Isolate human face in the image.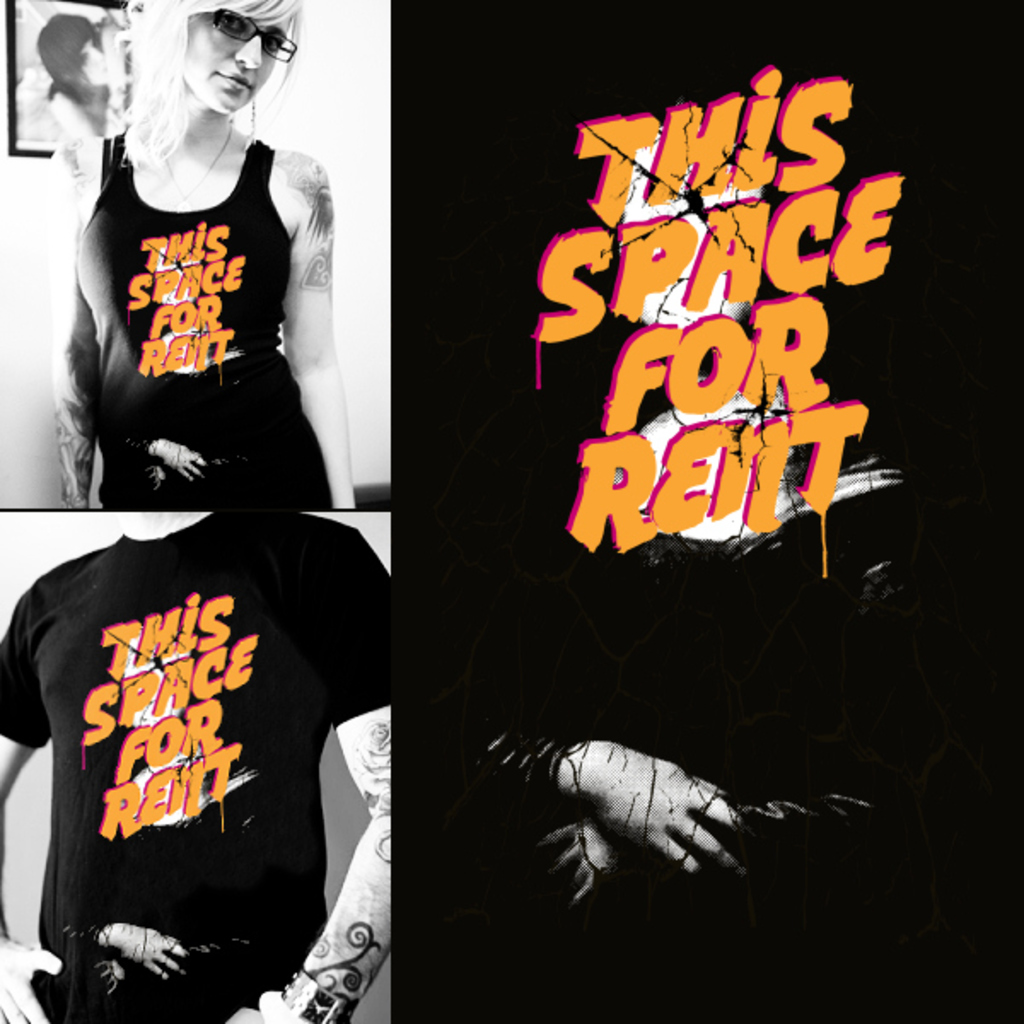
Isolated region: BBox(77, 38, 111, 87).
